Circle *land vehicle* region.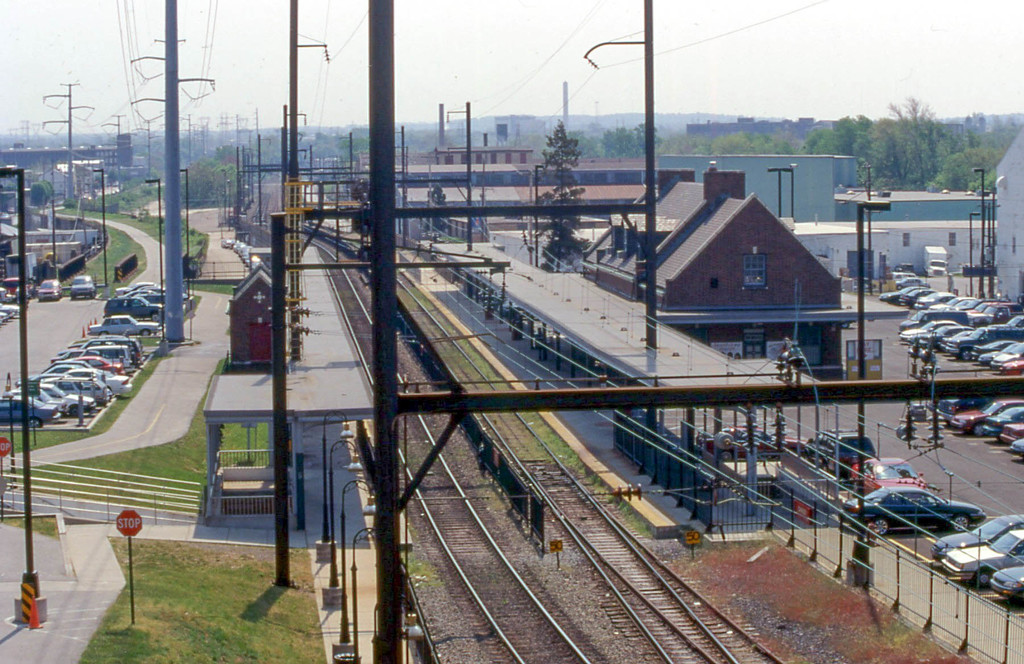
Region: (x1=952, y1=396, x2=1023, y2=433).
